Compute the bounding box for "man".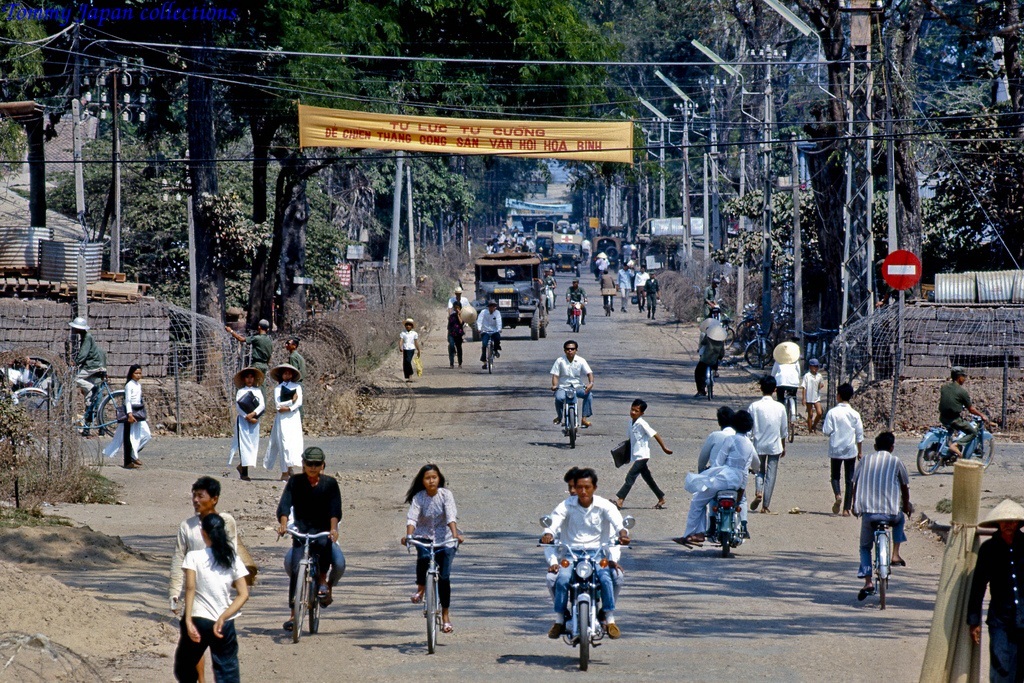
bbox=[442, 302, 465, 371].
